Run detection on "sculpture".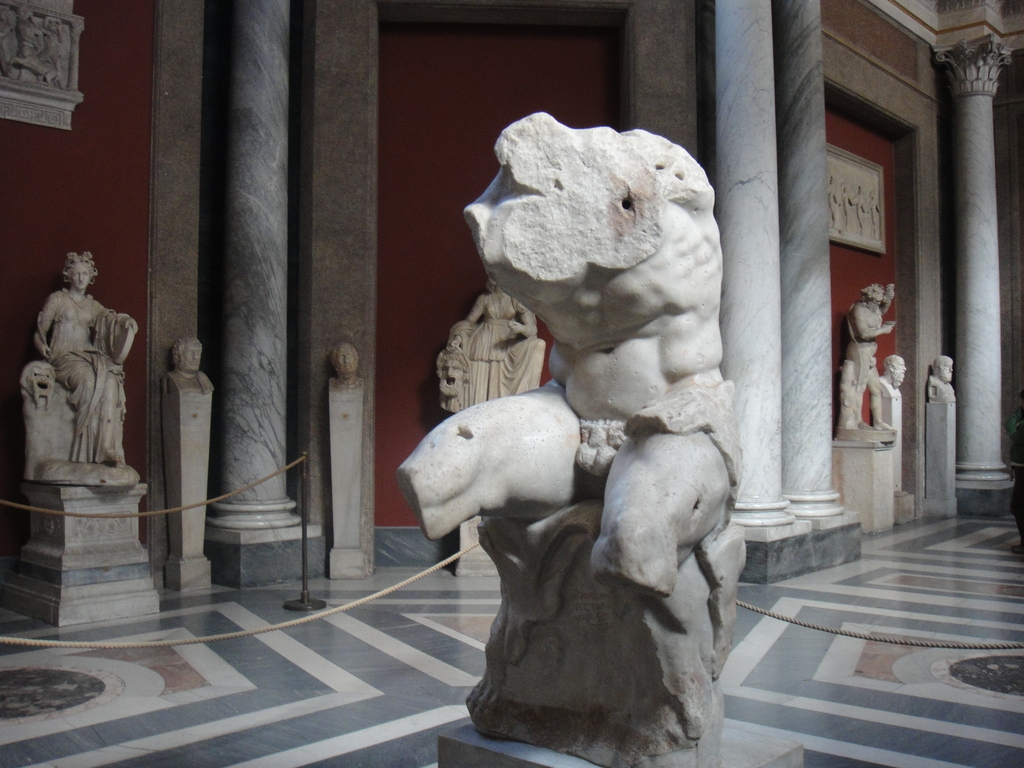
Result: rect(394, 113, 746, 601).
